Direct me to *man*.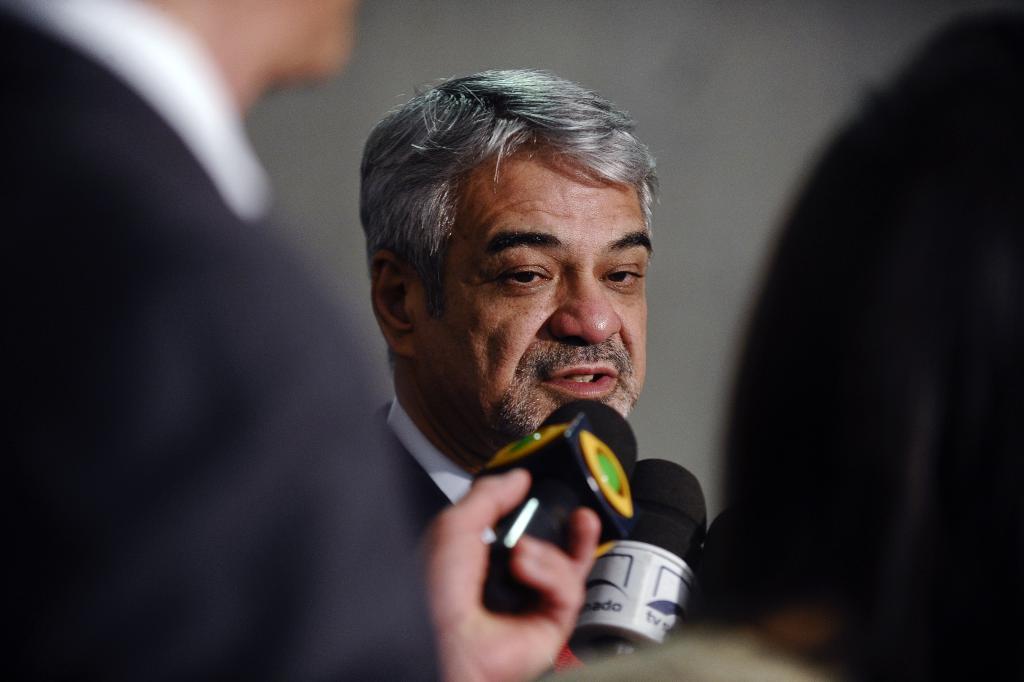
Direction: (left=356, top=63, right=717, bottom=674).
